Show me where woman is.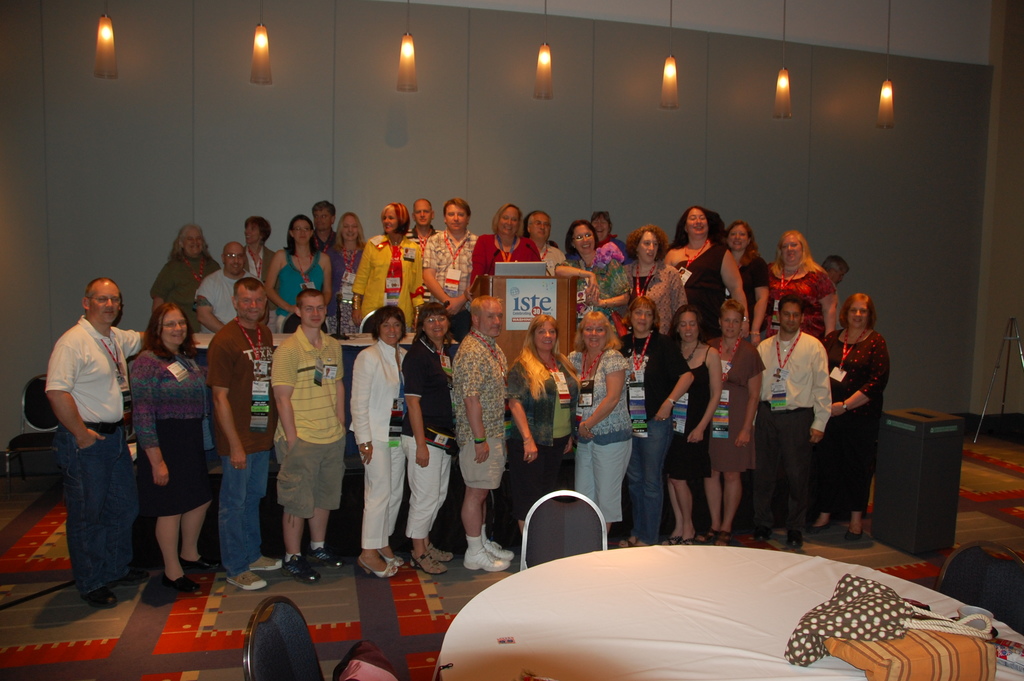
woman is at rect(132, 304, 220, 596).
